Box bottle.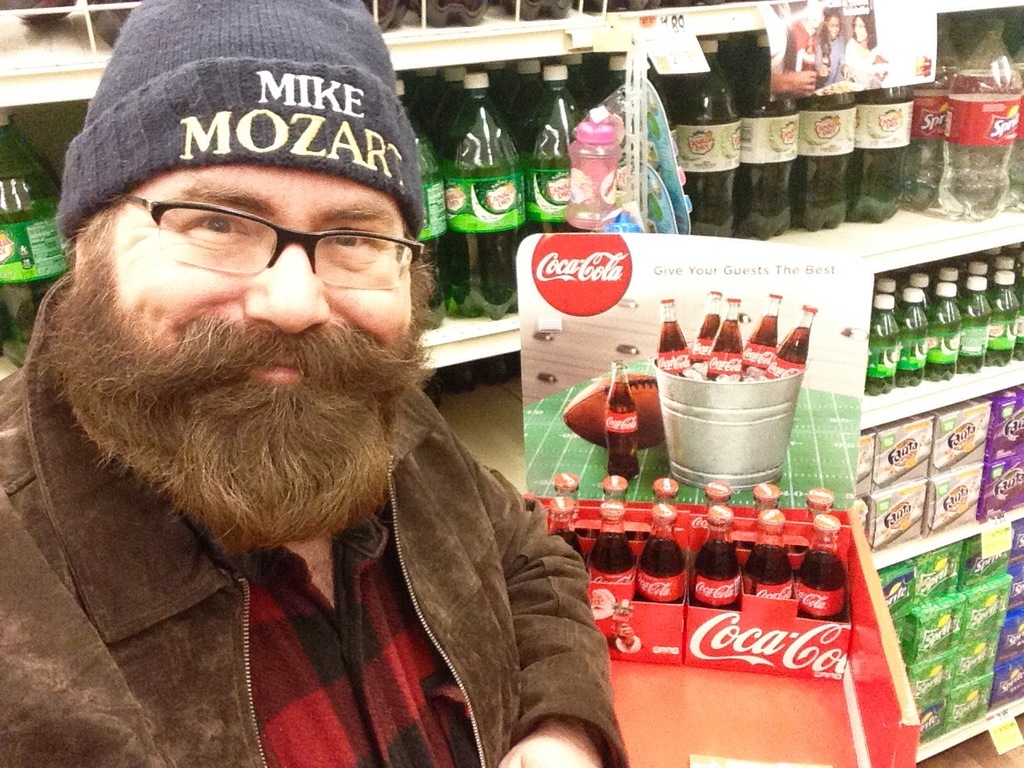
Rect(554, 470, 579, 500).
